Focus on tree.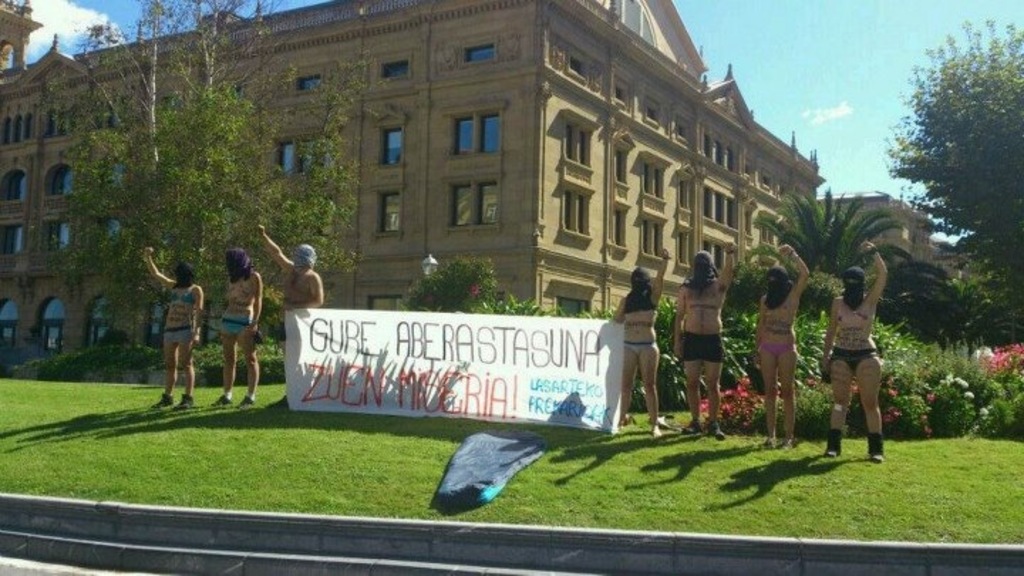
Focused at locate(875, 250, 1014, 383).
